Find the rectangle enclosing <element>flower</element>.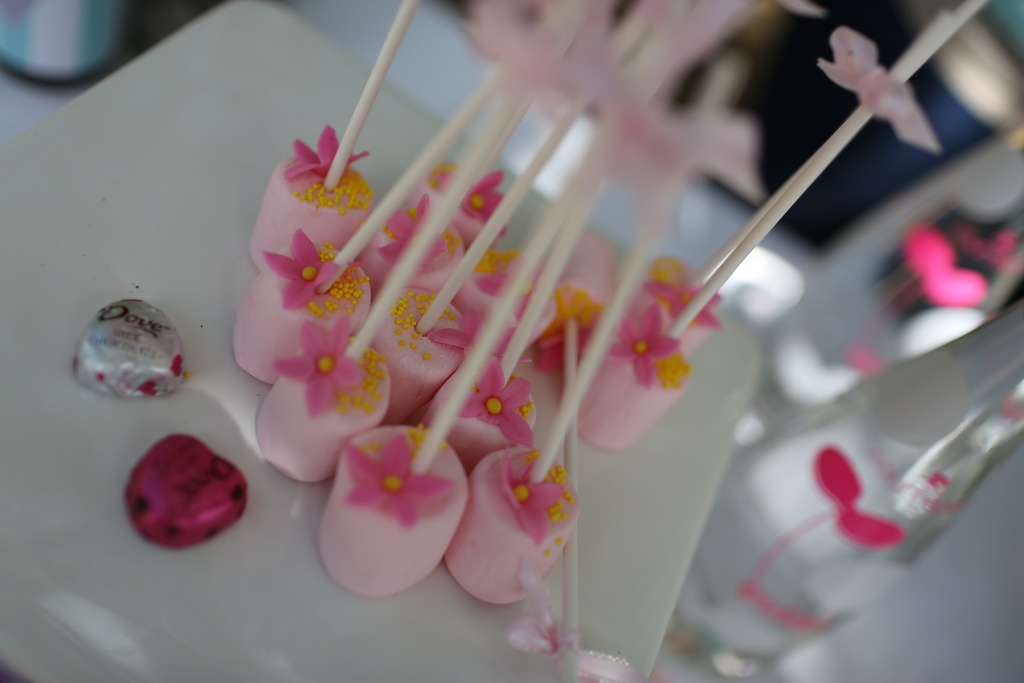
bbox(283, 321, 372, 411).
